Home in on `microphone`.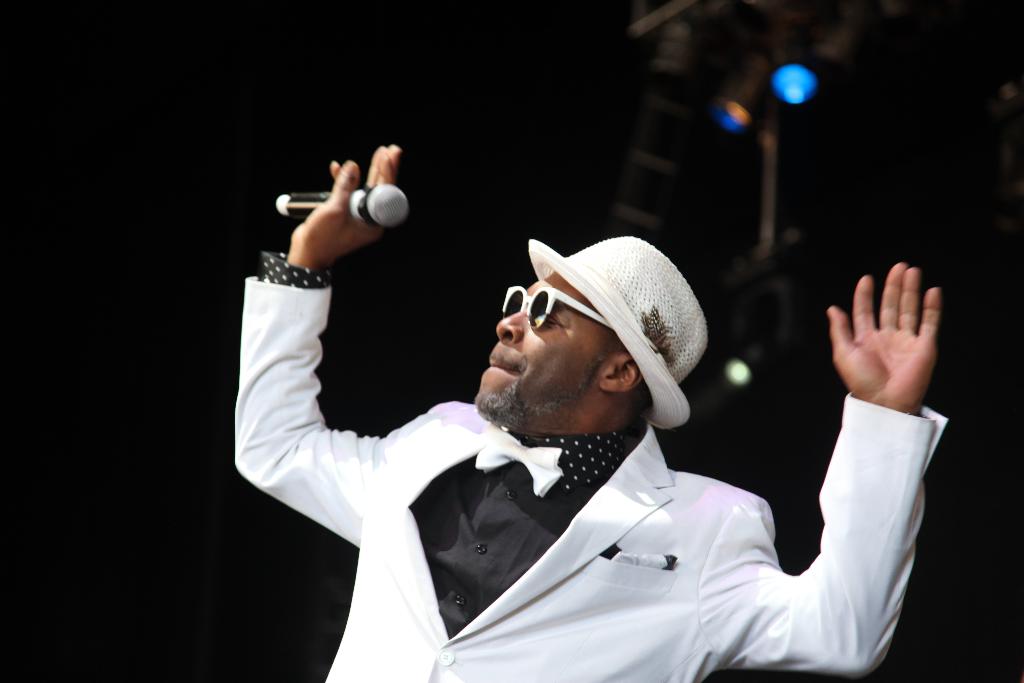
Homed in at 276/181/409/227.
